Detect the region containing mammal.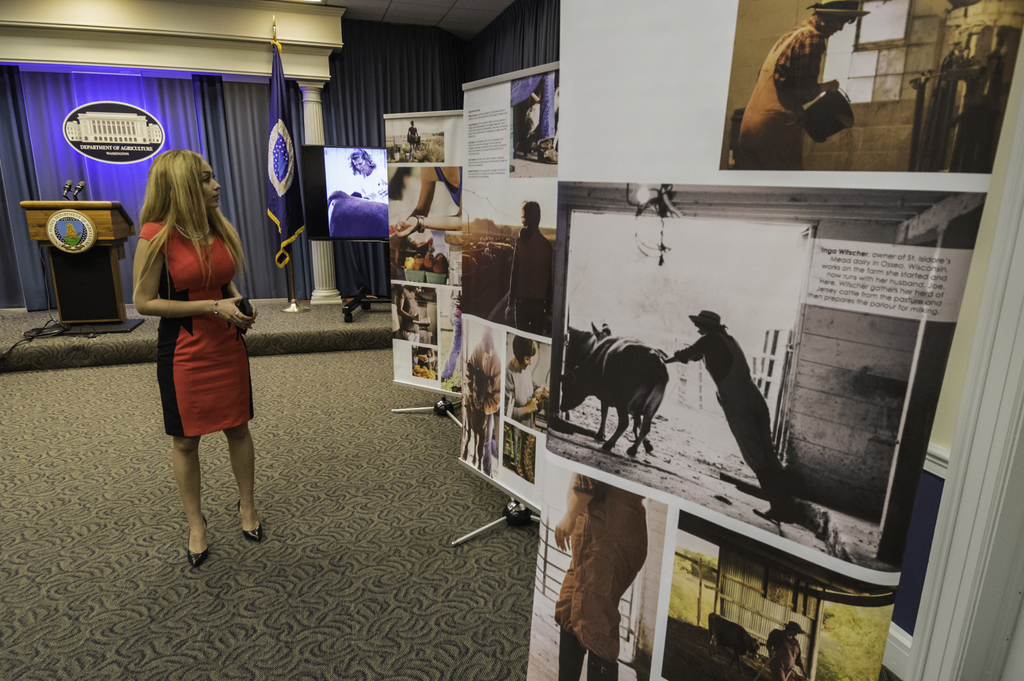
x1=508 y1=75 x2=561 y2=163.
